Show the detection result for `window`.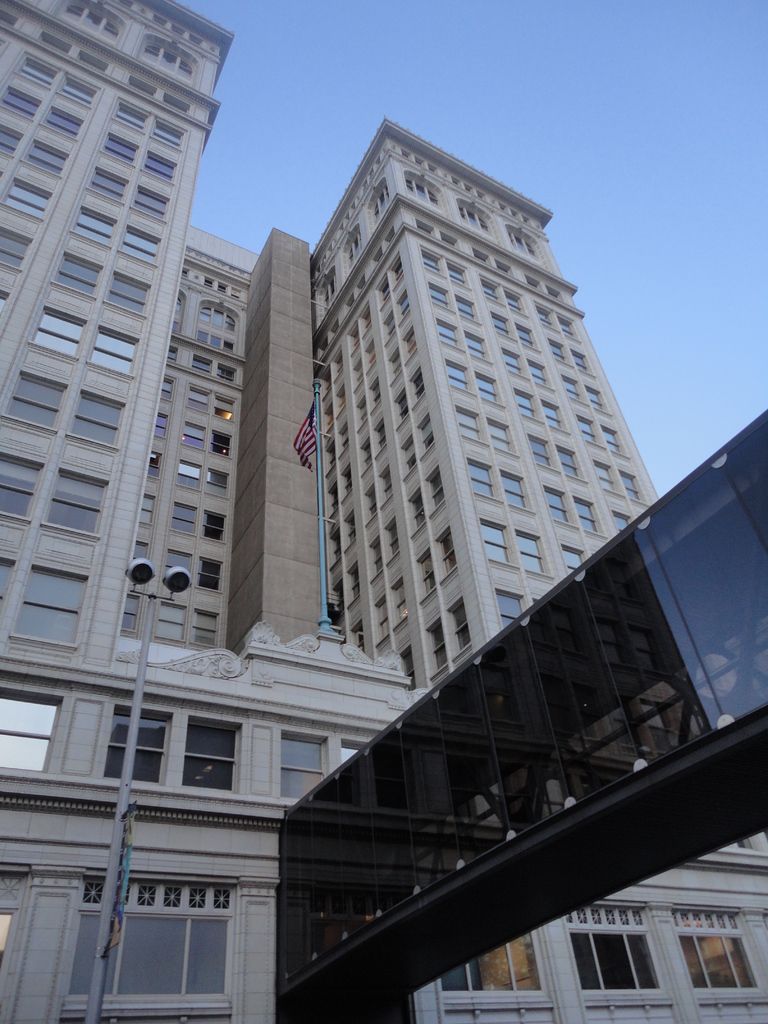
525,431,557,472.
